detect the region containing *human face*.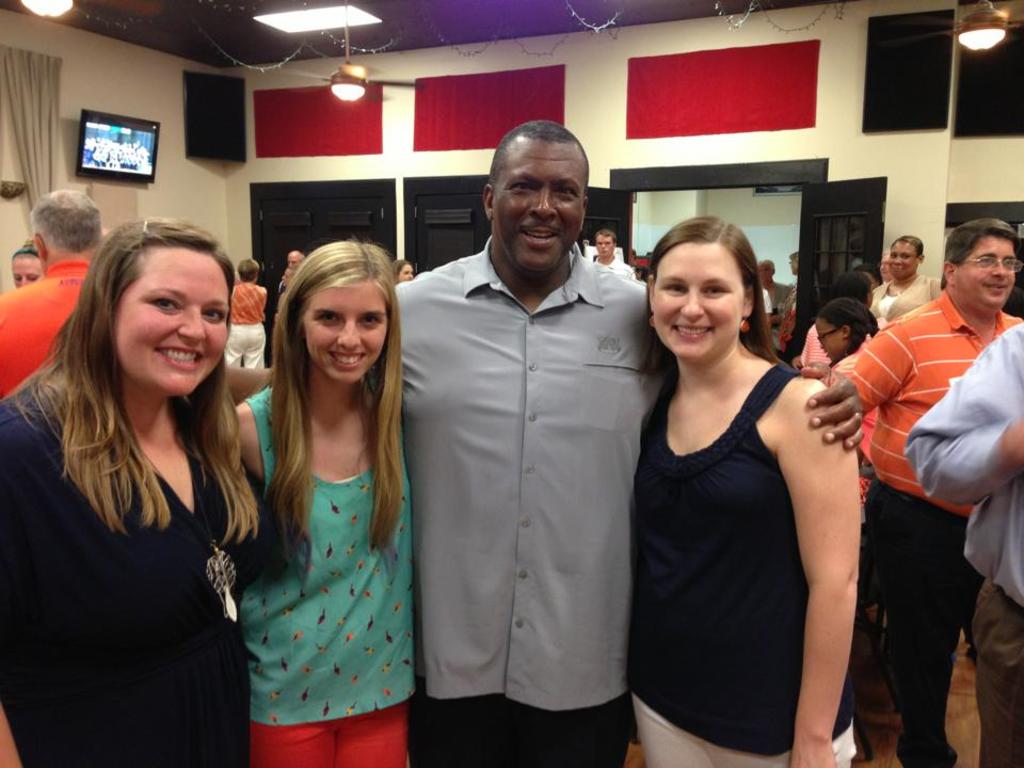
(961, 239, 1013, 313).
